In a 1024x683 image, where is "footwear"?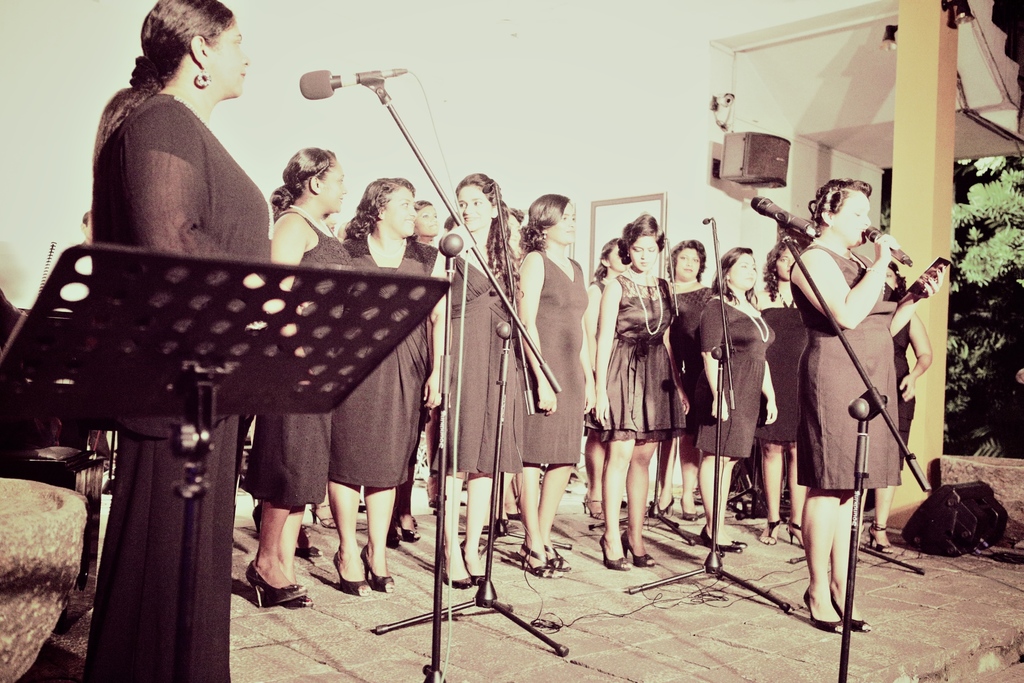
602 537 629 574.
